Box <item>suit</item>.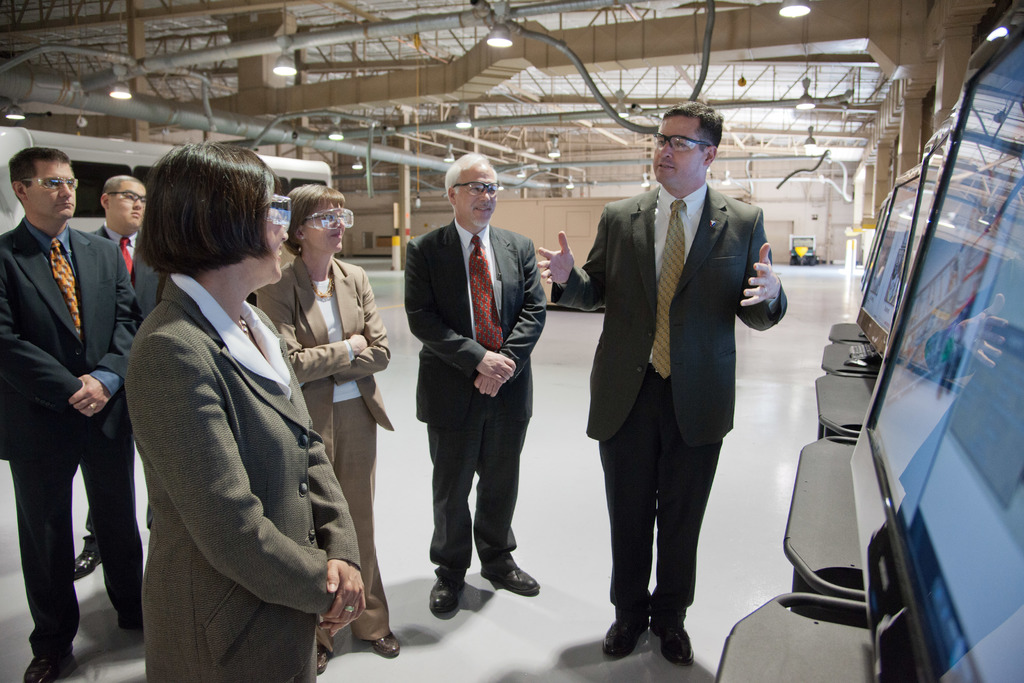
box=[0, 214, 145, 657].
